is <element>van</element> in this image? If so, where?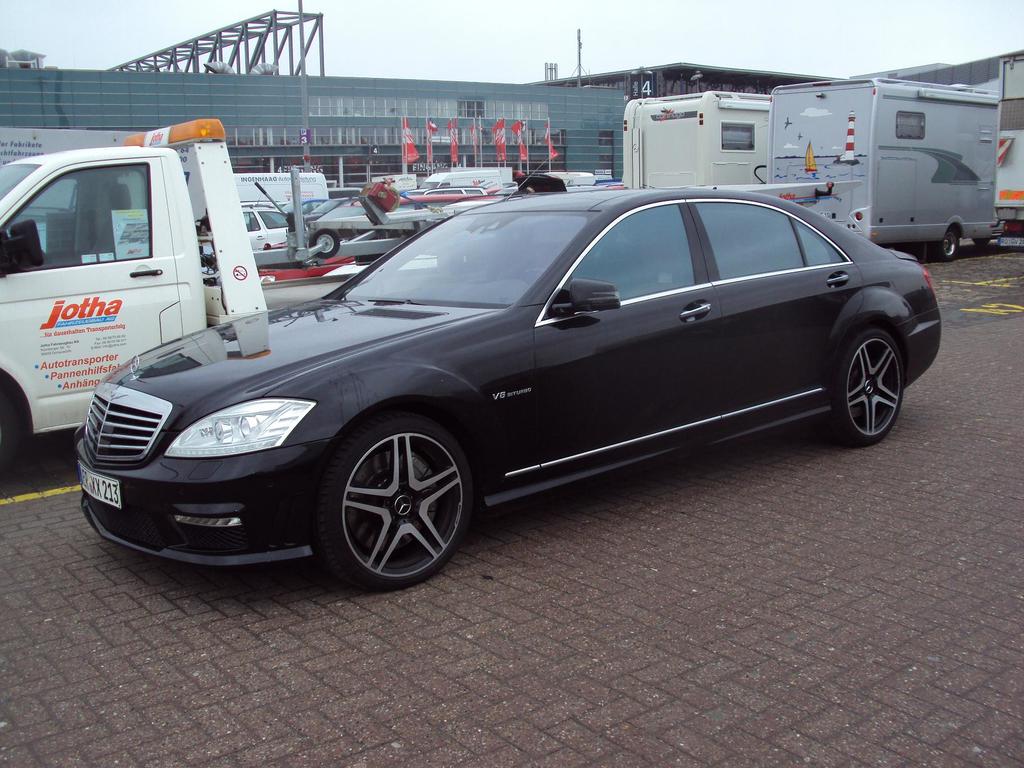
Yes, at locate(236, 173, 329, 202).
